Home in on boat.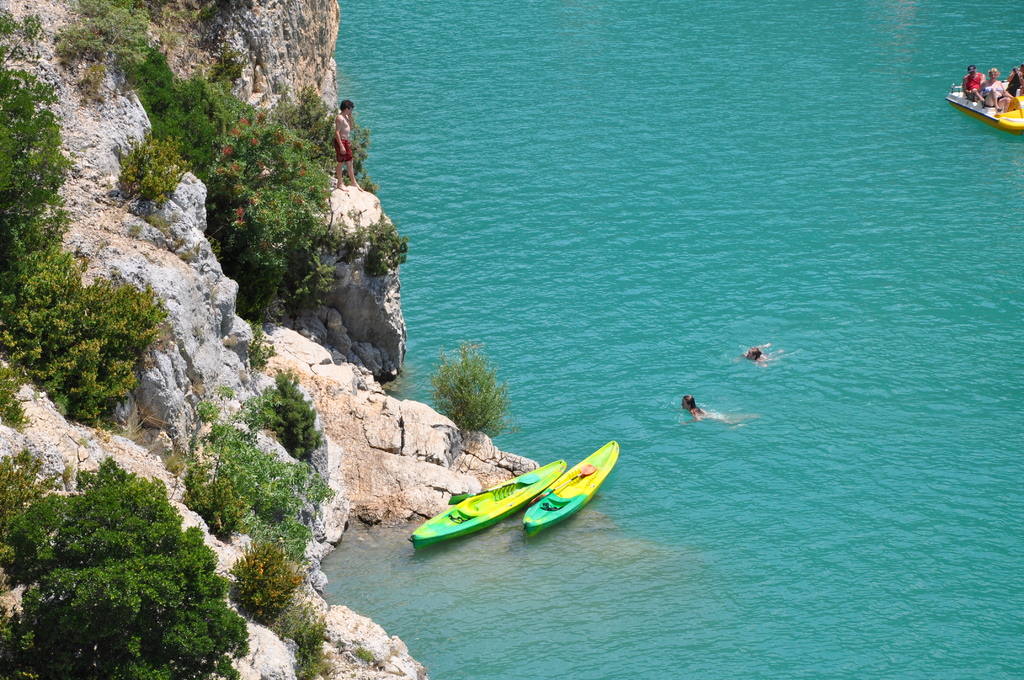
Homed in at (954,76,1023,127).
